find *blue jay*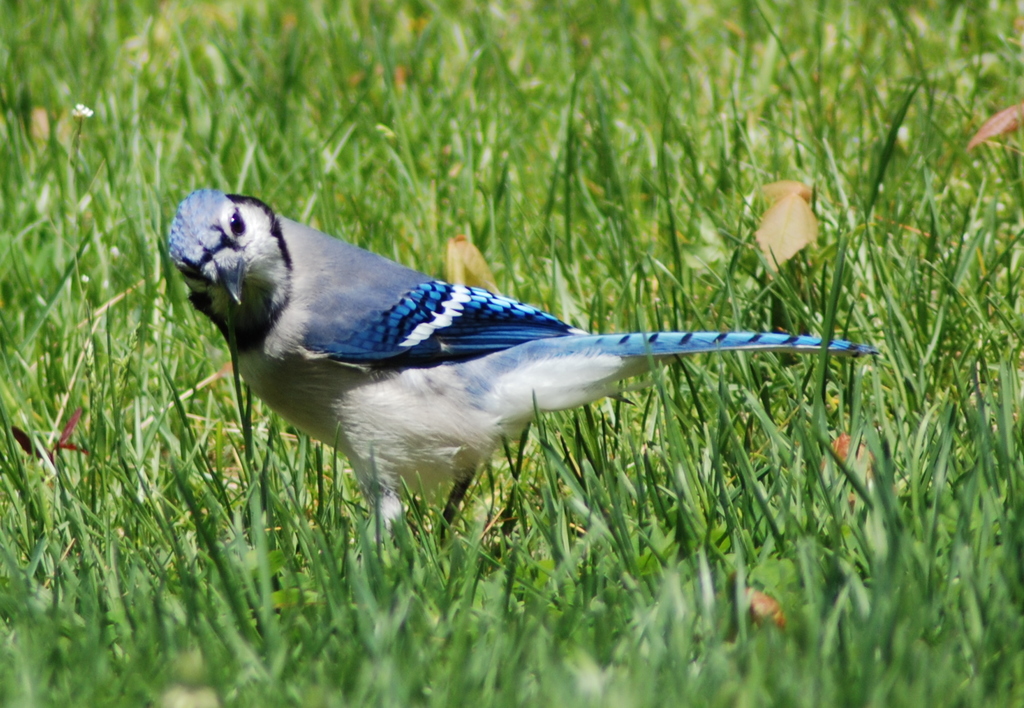
bbox(168, 186, 881, 558)
